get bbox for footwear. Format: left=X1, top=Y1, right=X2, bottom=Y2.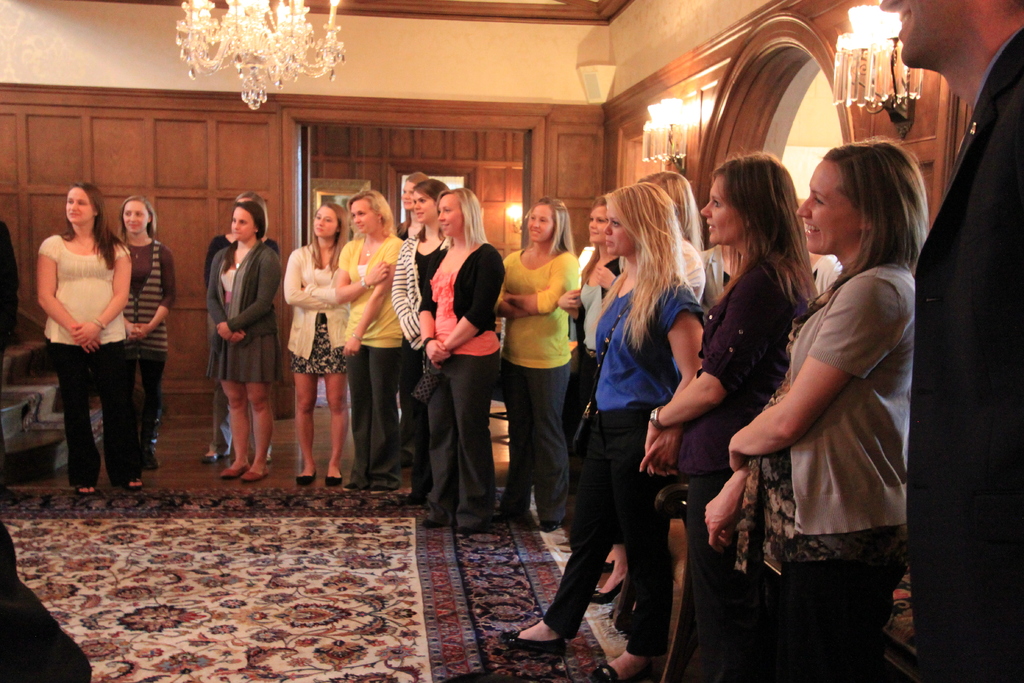
left=345, top=480, right=362, bottom=490.
